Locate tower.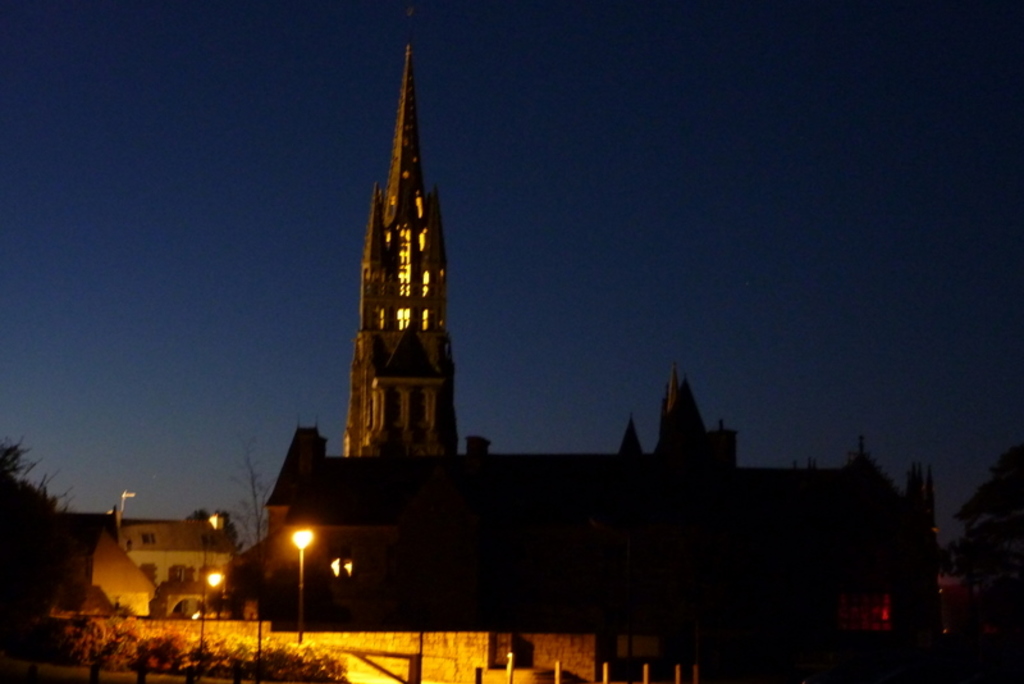
Bounding box: [346,44,461,453].
